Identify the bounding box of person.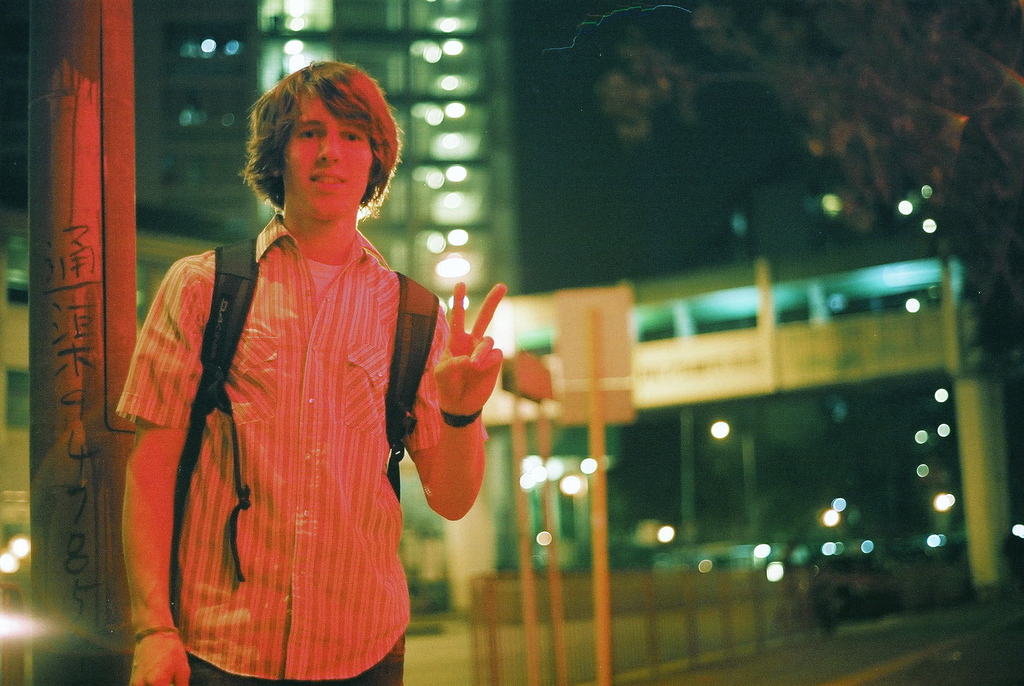
locate(114, 61, 504, 685).
